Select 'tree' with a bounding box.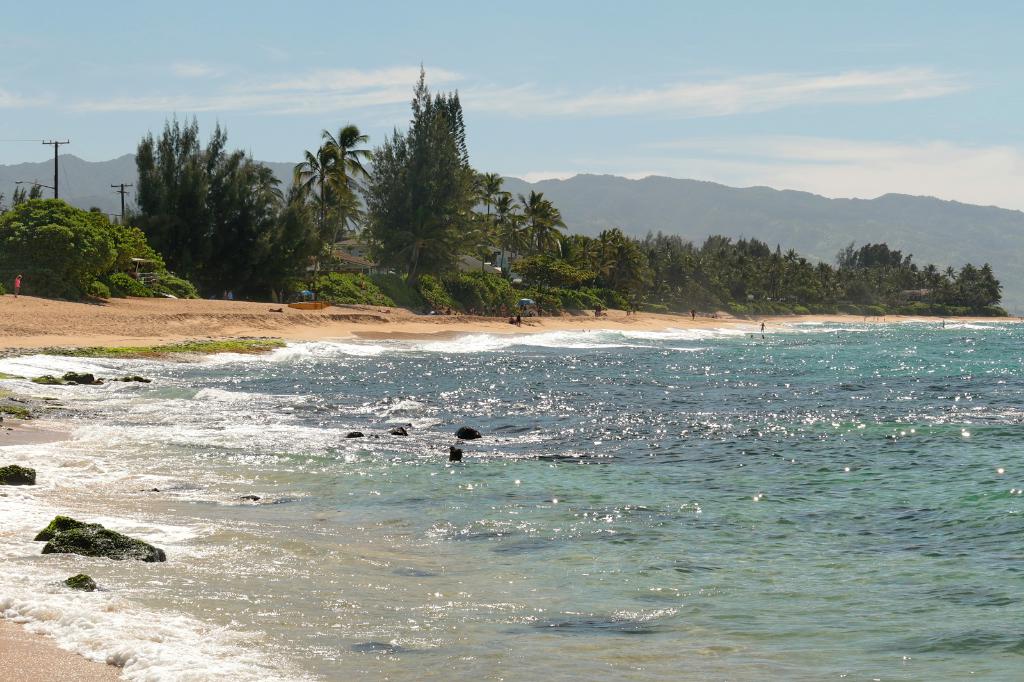
x1=471, y1=164, x2=506, y2=256.
